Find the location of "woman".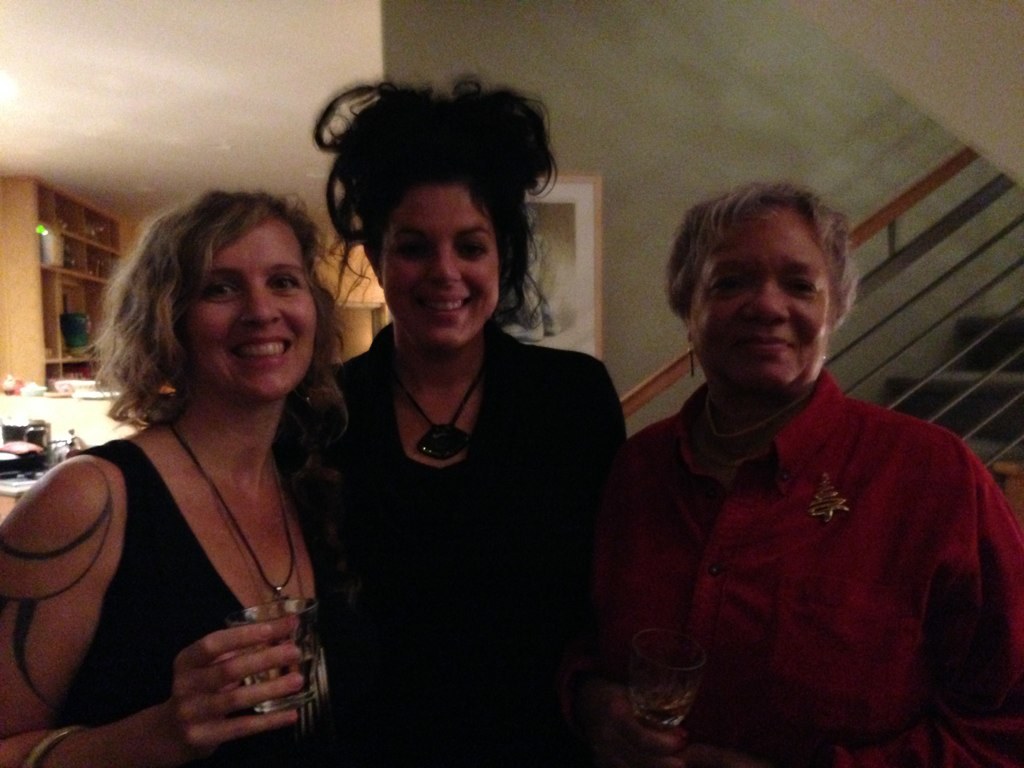
Location: locate(9, 148, 361, 767).
